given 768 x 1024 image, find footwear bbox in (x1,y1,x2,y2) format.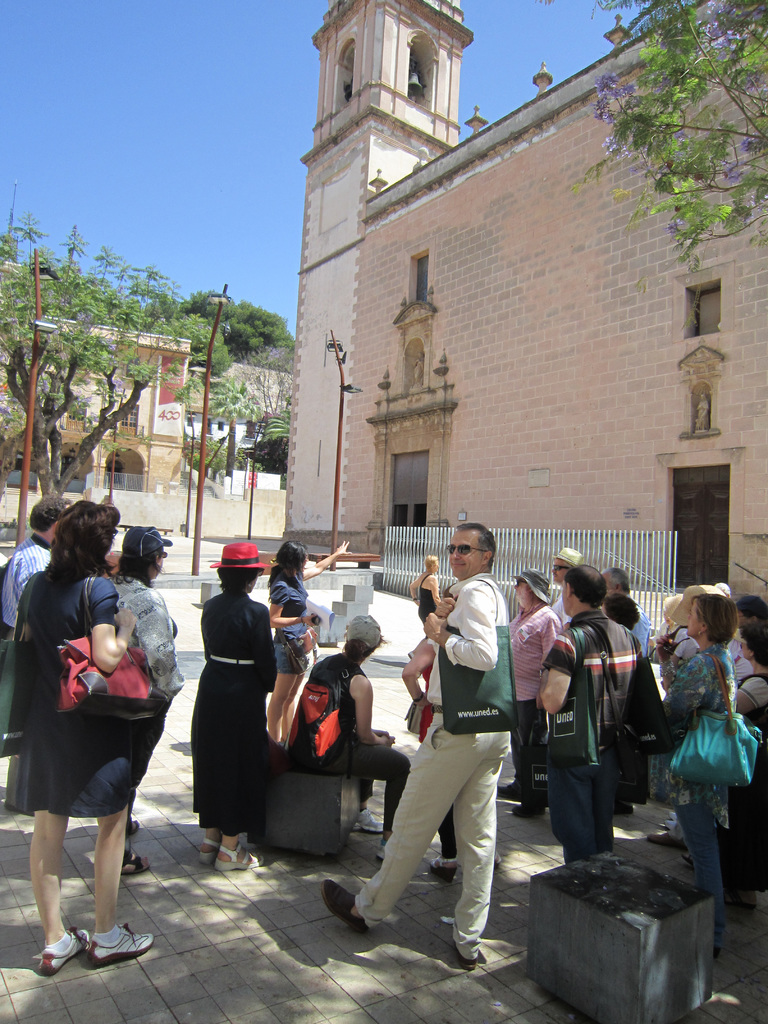
(354,806,383,836).
